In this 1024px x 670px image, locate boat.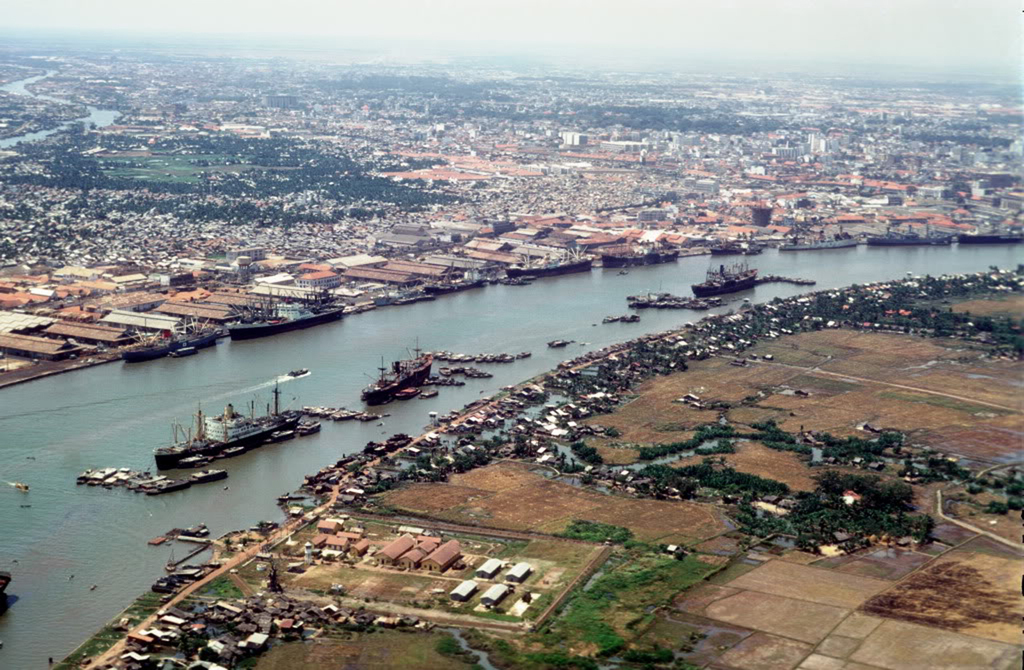
Bounding box: box=[374, 287, 414, 307].
